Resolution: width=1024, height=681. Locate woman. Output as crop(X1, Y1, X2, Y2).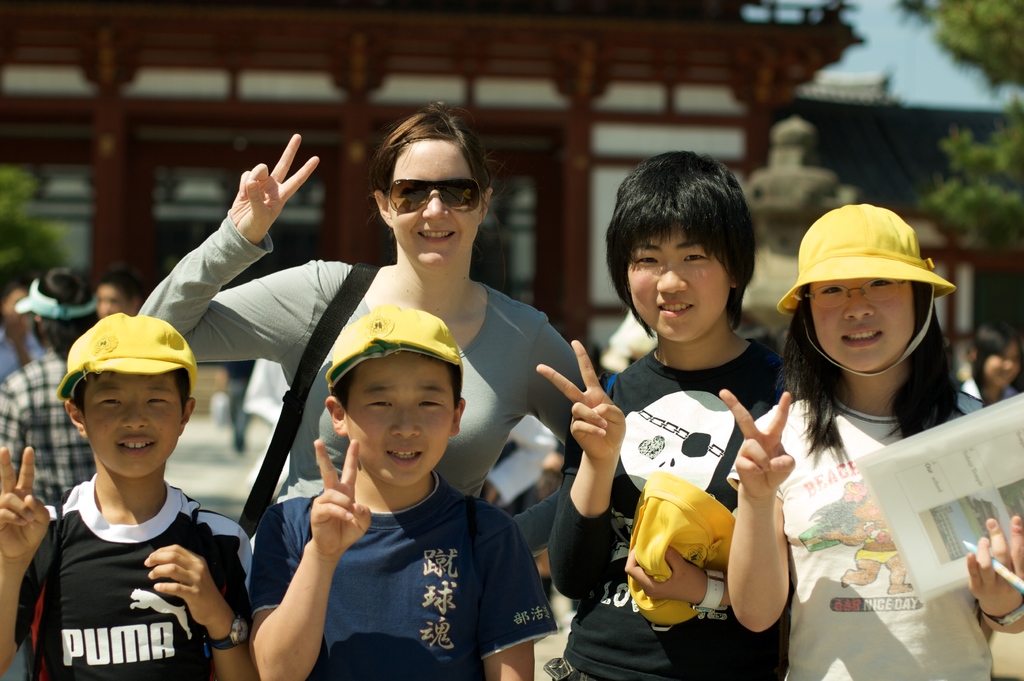
crop(747, 190, 994, 620).
